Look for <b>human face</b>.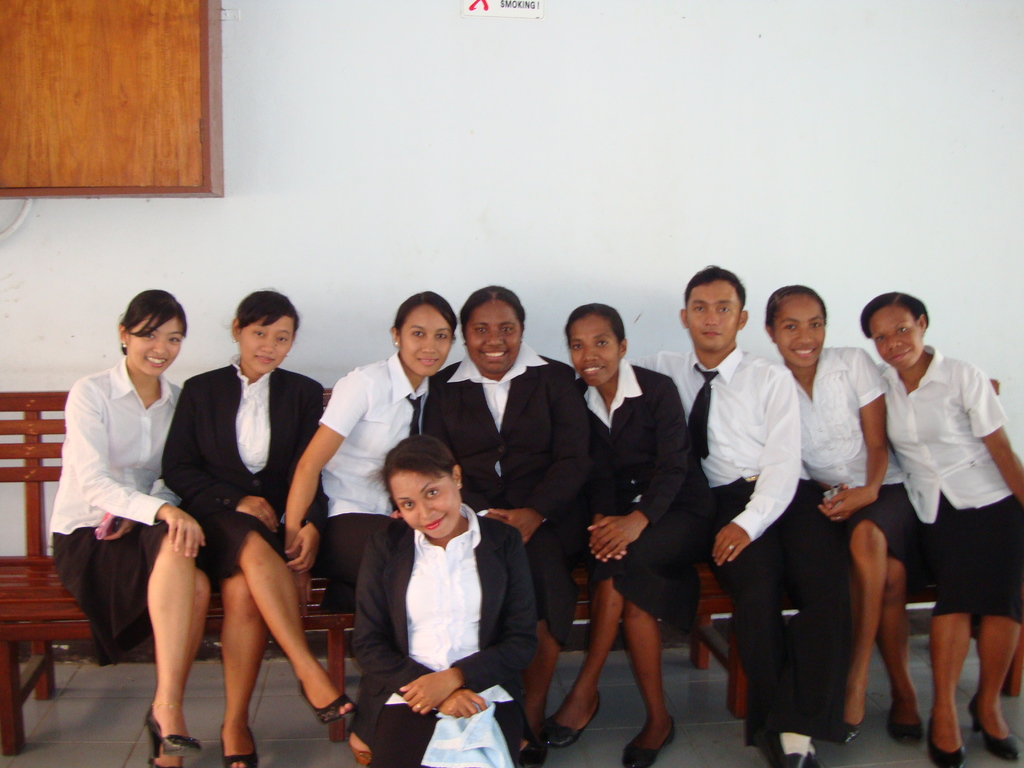
Found: region(870, 304, 923, 371).
